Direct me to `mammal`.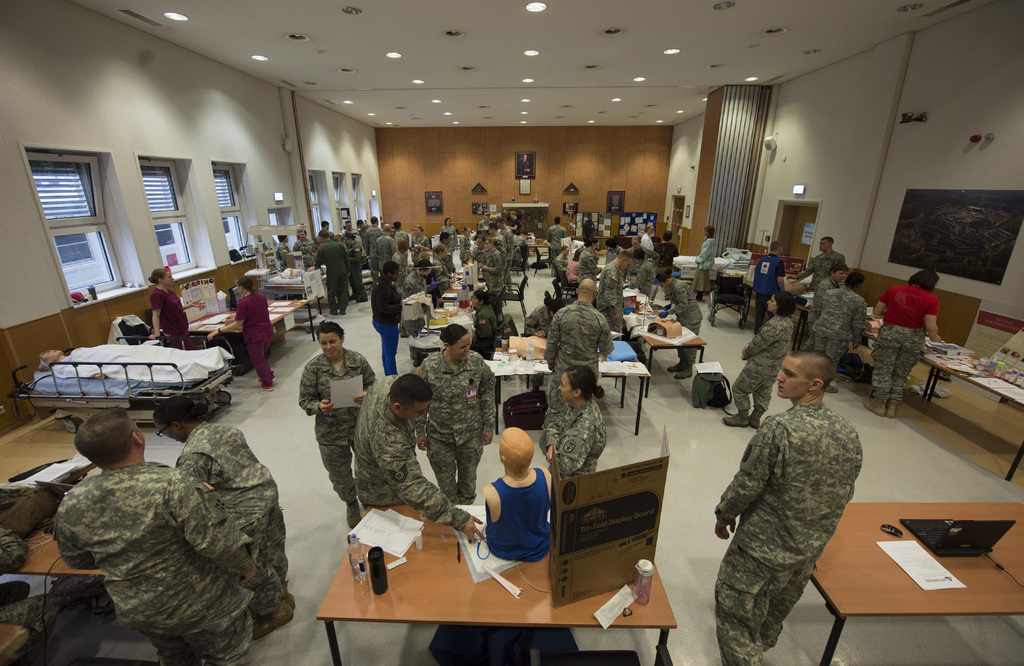
Direction: [808, 269, 868, 394].
